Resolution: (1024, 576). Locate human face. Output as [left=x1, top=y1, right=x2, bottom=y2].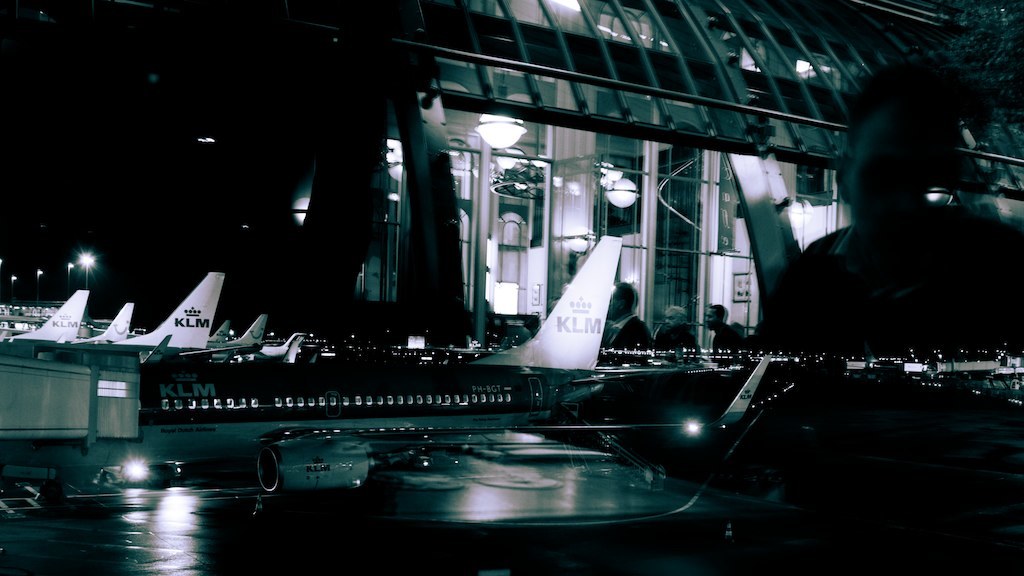
[left=849, top=106, right=941, bottom=233].
